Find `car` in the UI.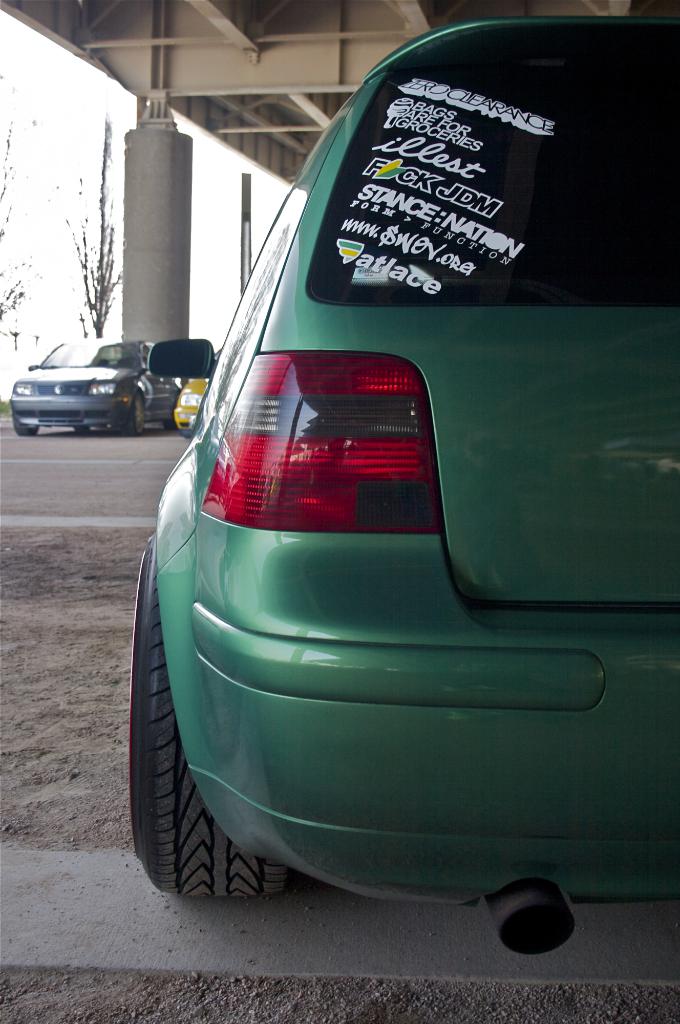
UI element at crop(171, 353, 220, 438).
